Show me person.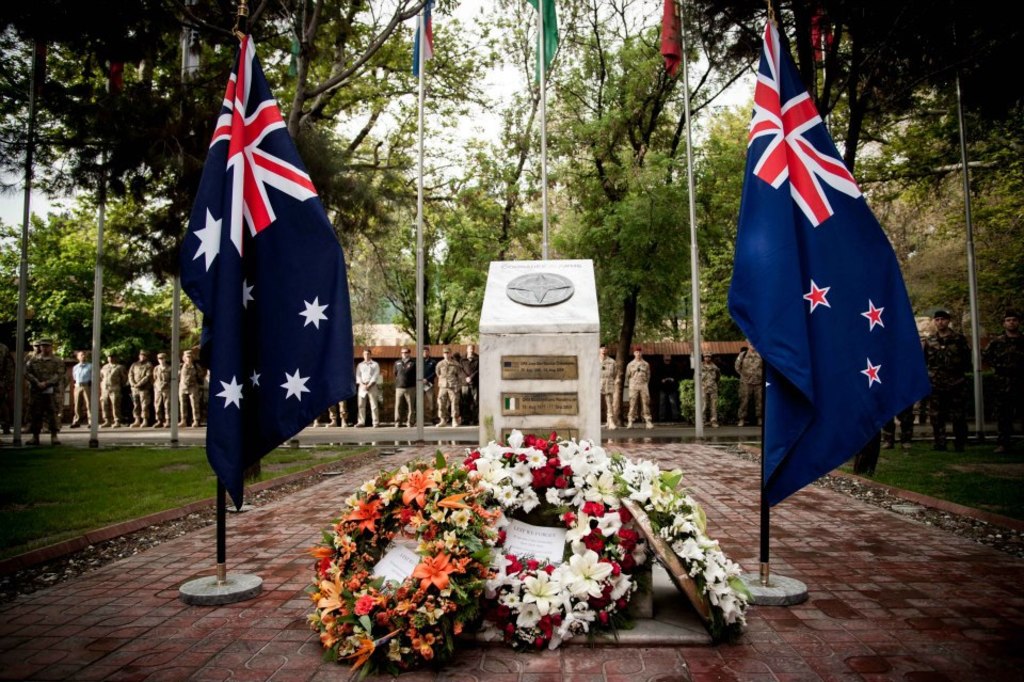
person is here: 388 347 419 429.
